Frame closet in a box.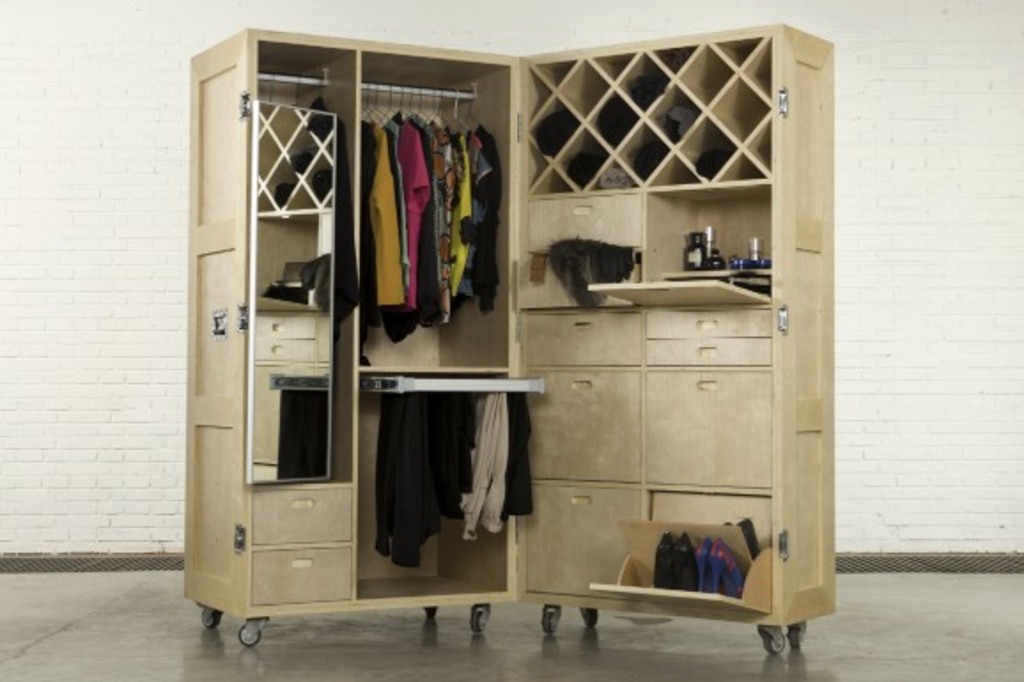
(left=184, top=0, right=870, bottom=670).
